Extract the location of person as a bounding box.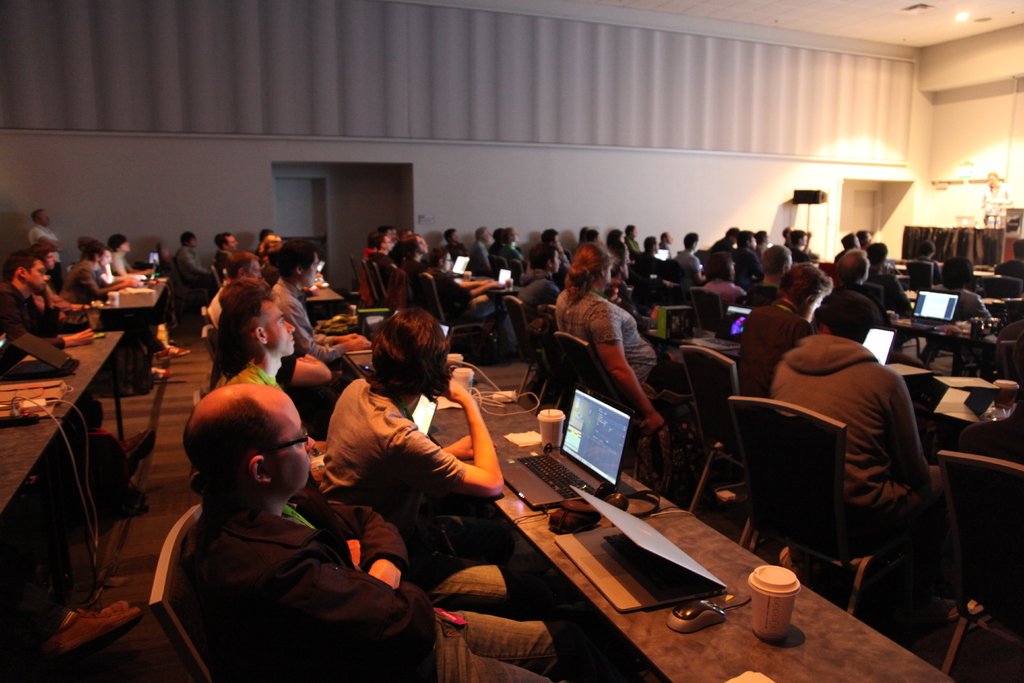
<region>766, 288, 965, 614</region>.
